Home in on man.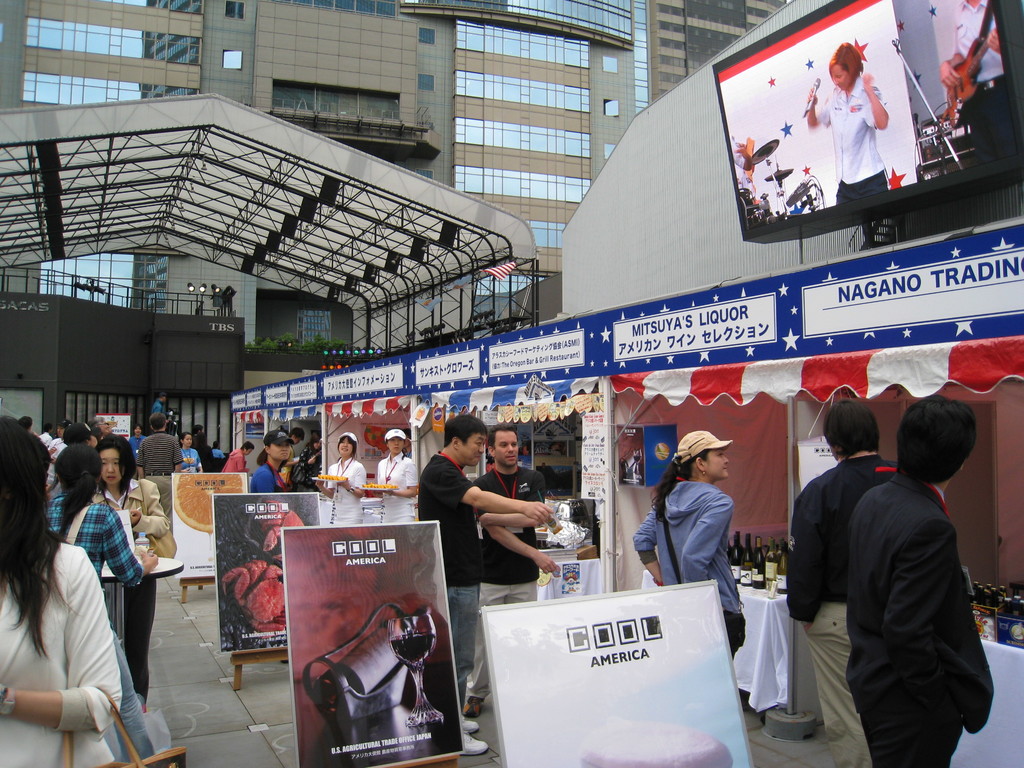
Homed in at {"x1": 152, "y1": 392, "x2": 166, "y2": 412}.
